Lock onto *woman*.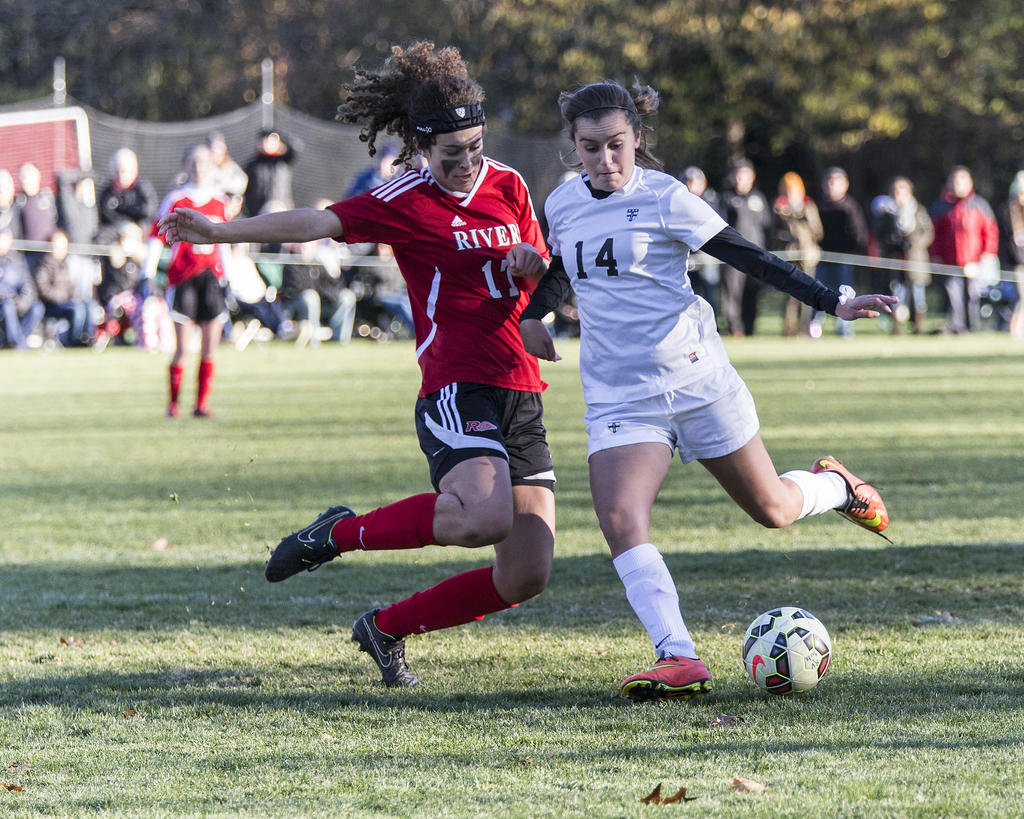
Locked: rect(148, 143, 240, 428).
